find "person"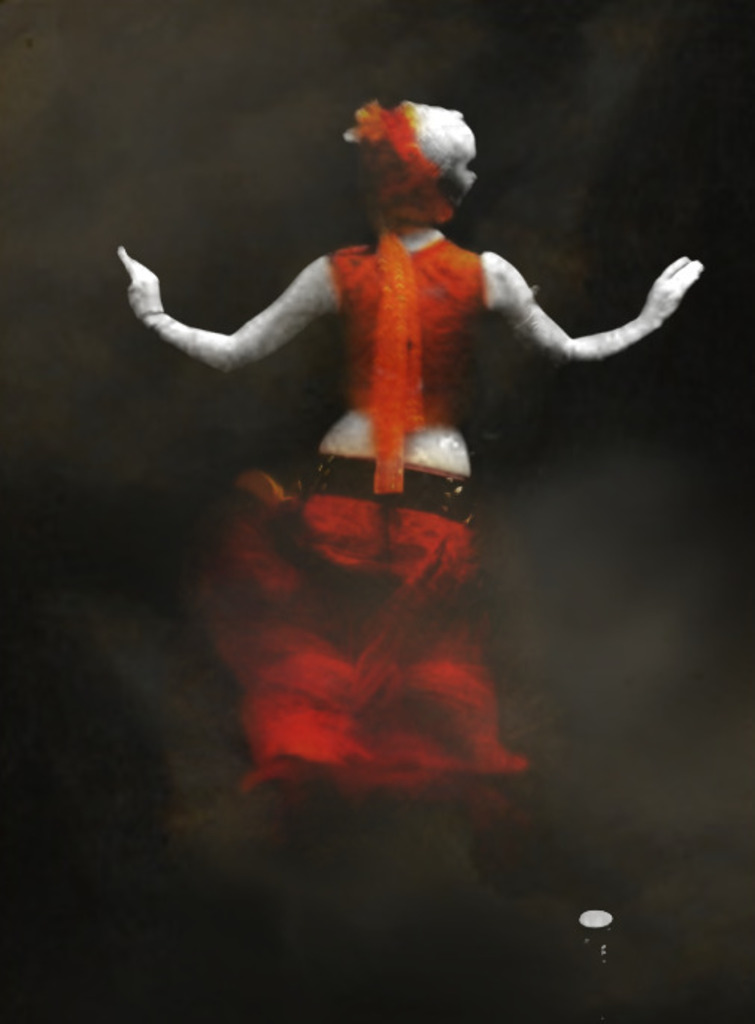
{"left": 121, "top": 104, "right": 665, "bottom": 863}
